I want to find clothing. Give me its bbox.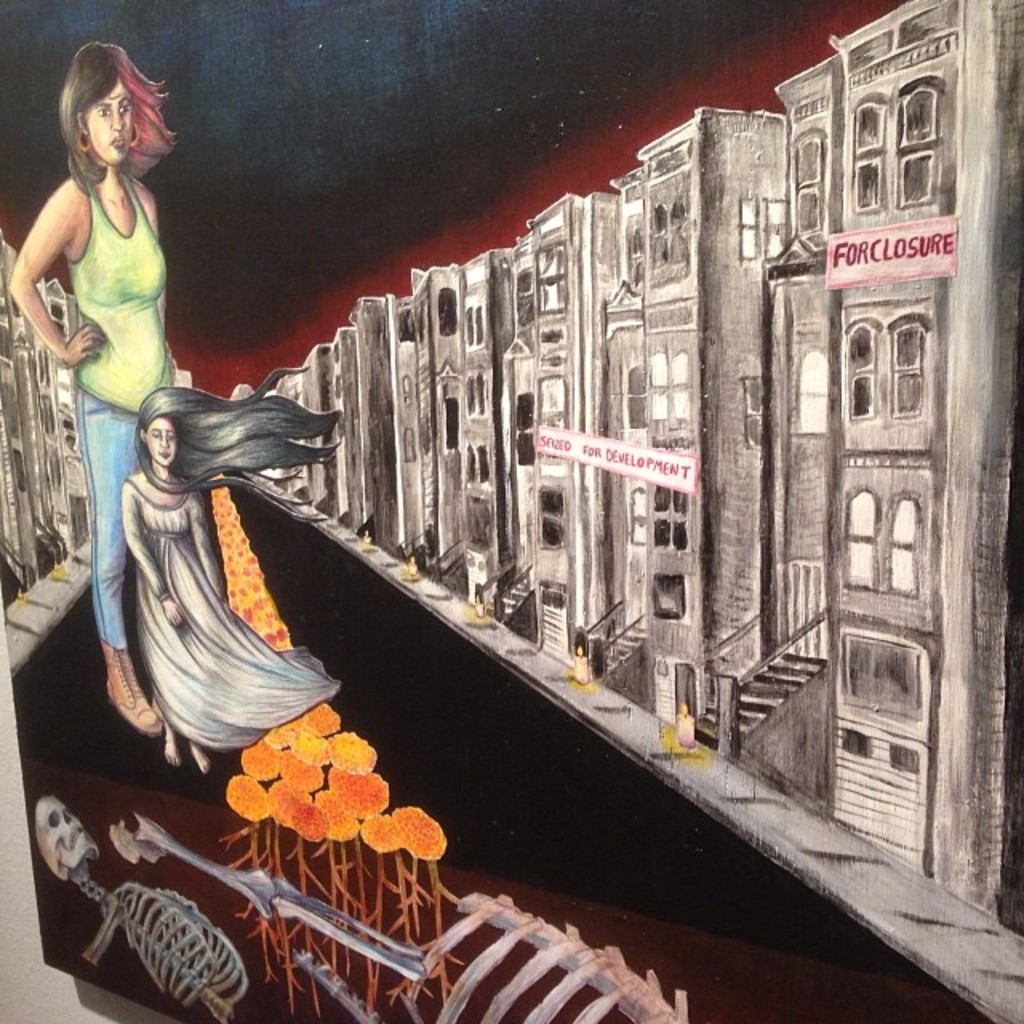
(x1=77, y1=389, x2=144, y2=638).
